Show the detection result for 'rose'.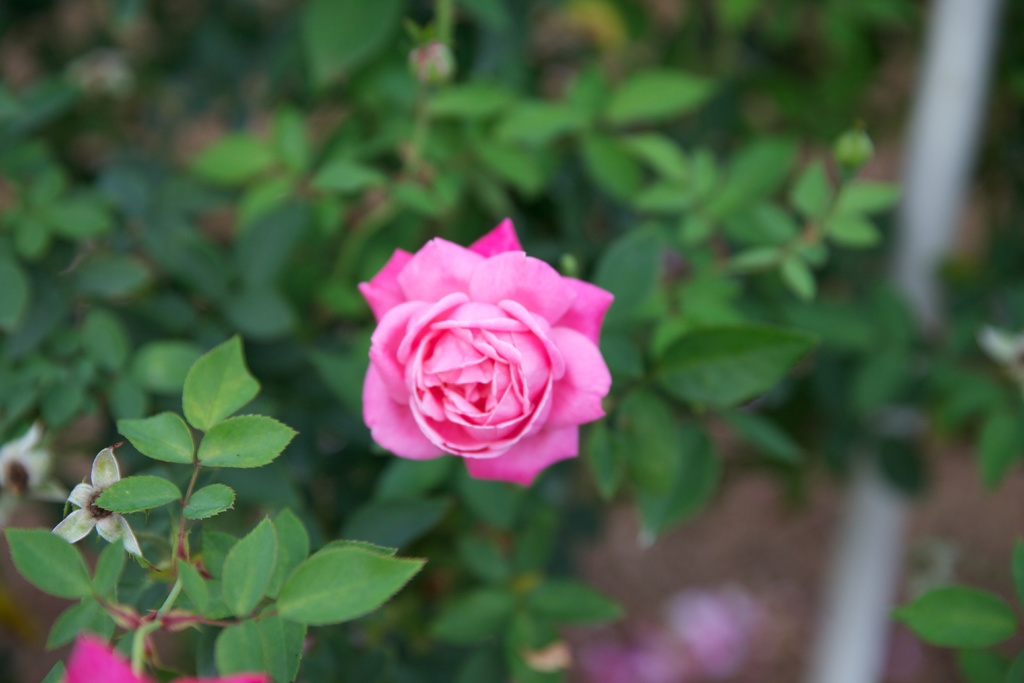
rect(356, 216, 612, 488).
